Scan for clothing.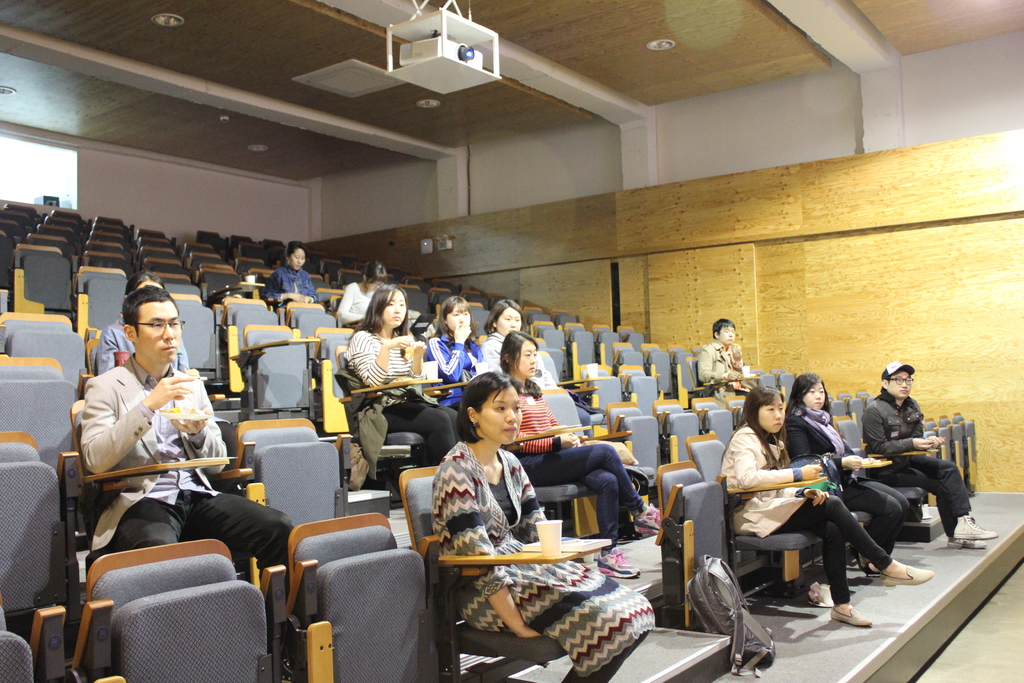
Scan result: [509,381,643,550].
